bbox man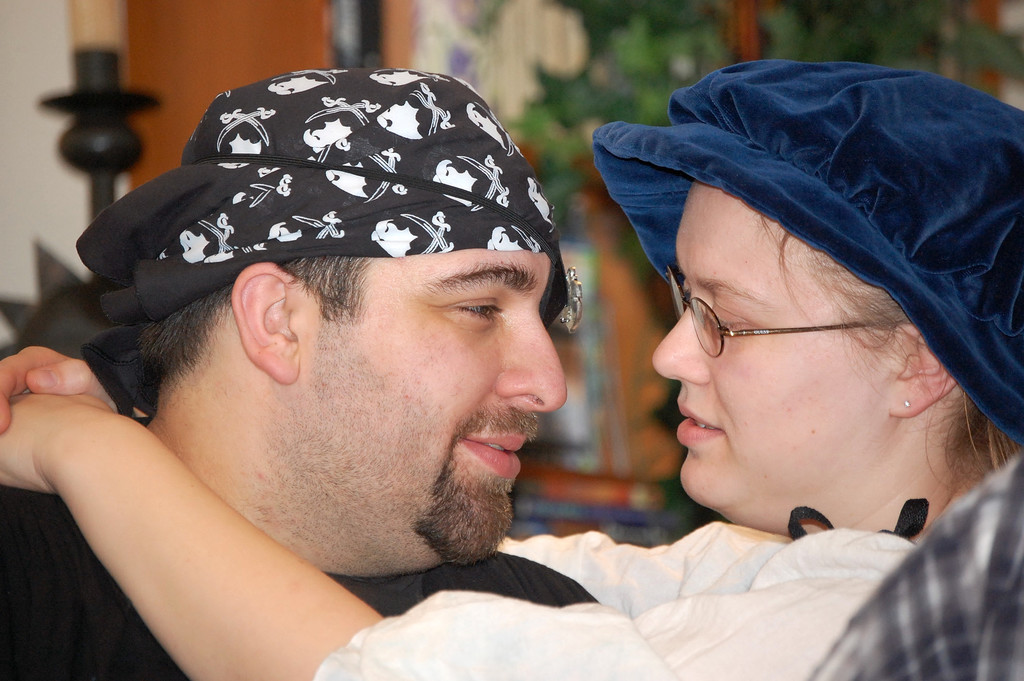
[0, 67, 601, 680]
